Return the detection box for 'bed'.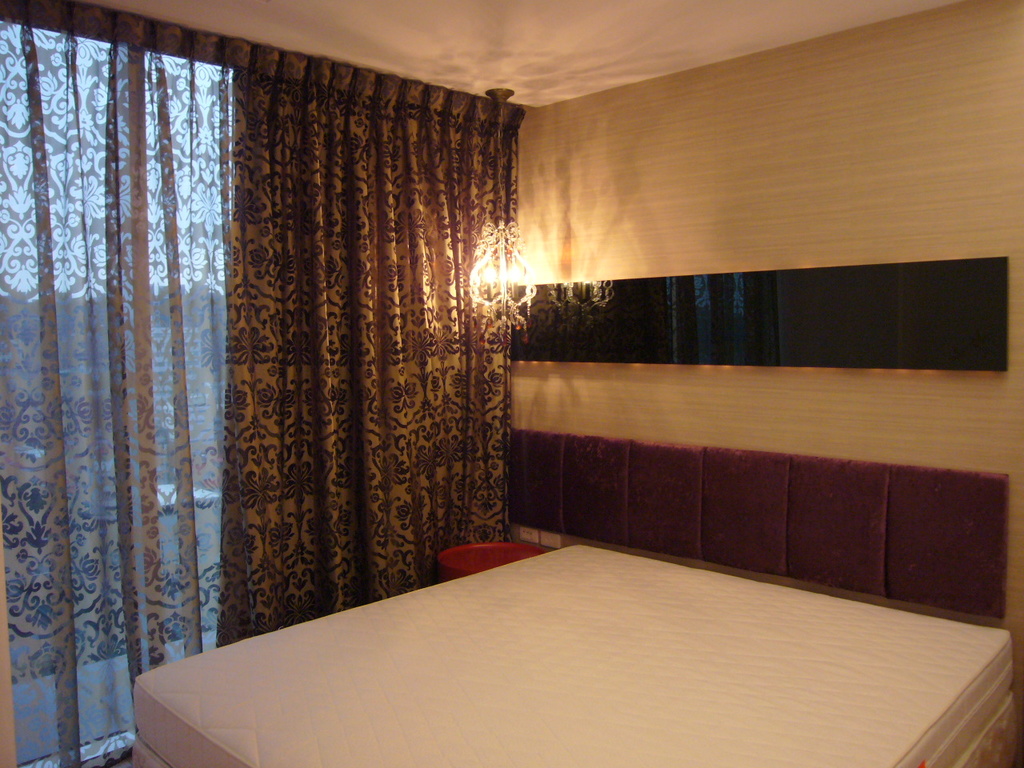
<bbox>105, 298, 922, 760</bbox>.
